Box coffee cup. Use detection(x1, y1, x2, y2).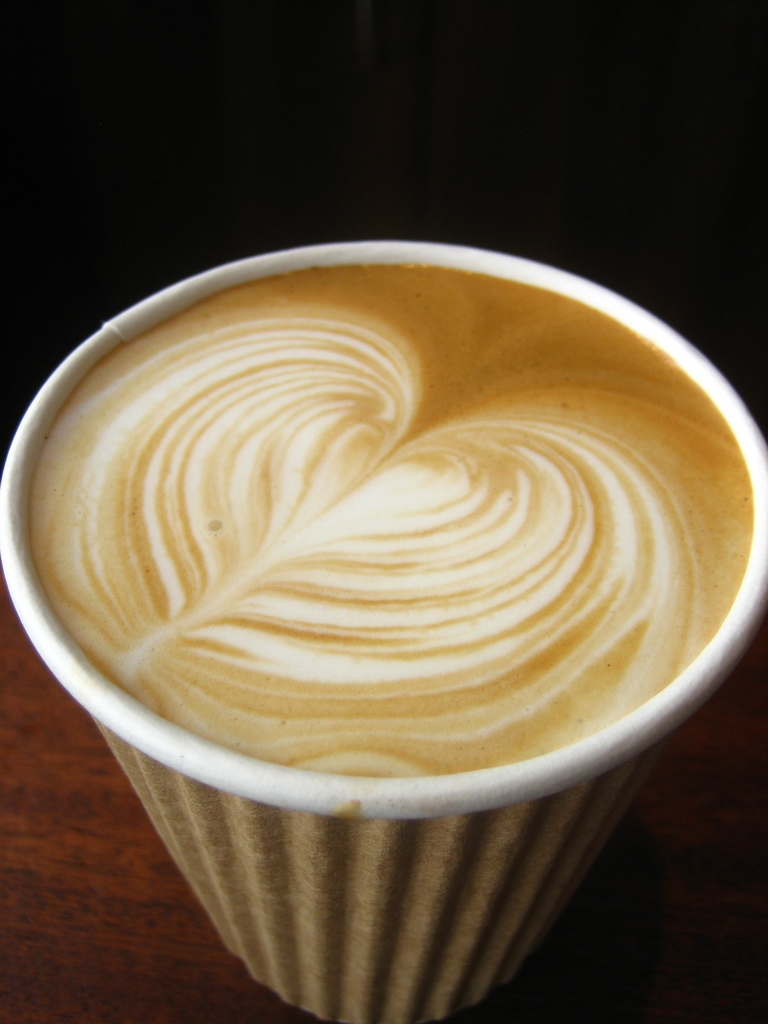
detection(0, 237, 767, 1023).
